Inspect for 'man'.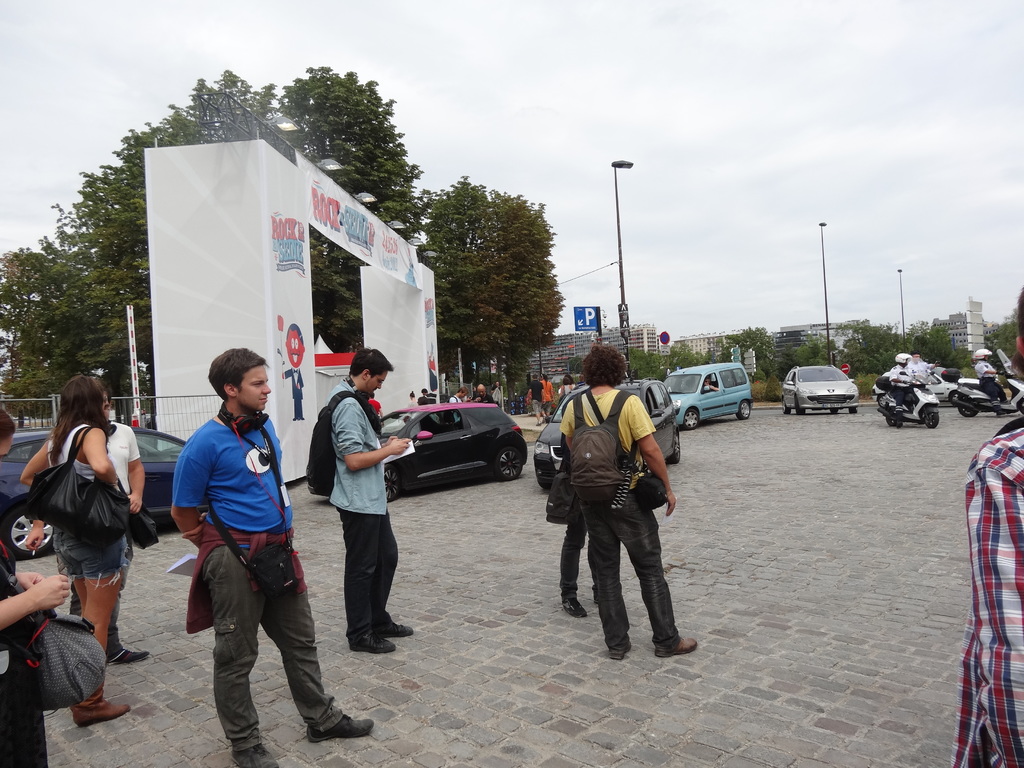
Inspection: Rect(950, 283, 1023, 767).
